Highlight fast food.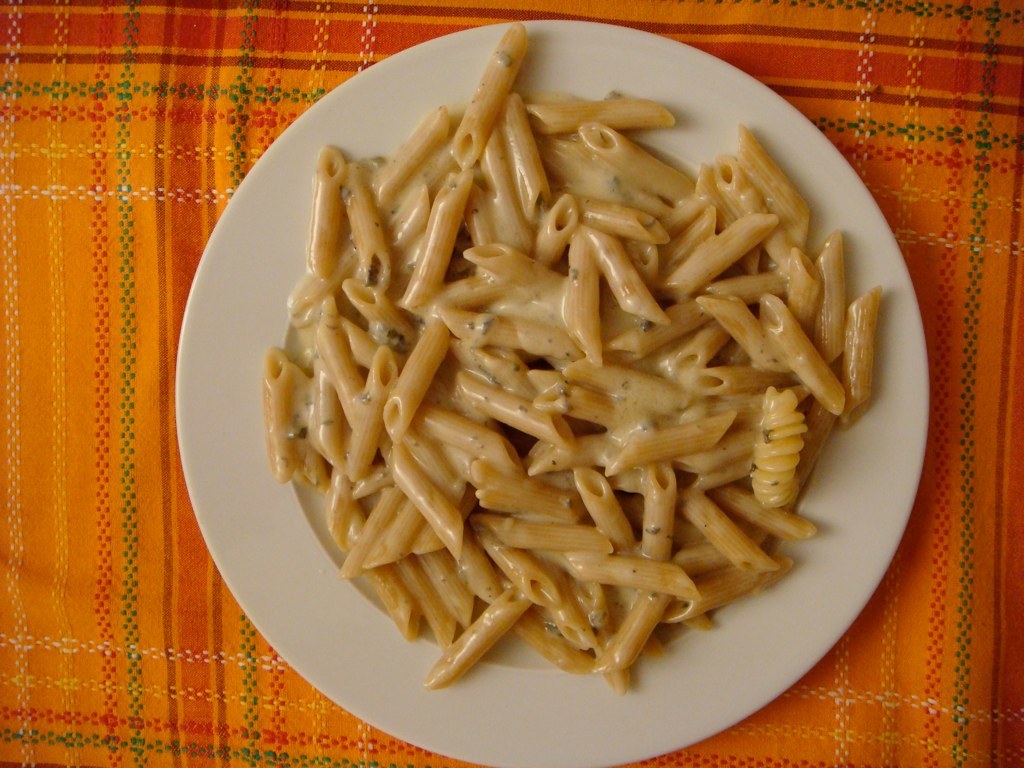
Highlighted region: 468:520:617:559.
